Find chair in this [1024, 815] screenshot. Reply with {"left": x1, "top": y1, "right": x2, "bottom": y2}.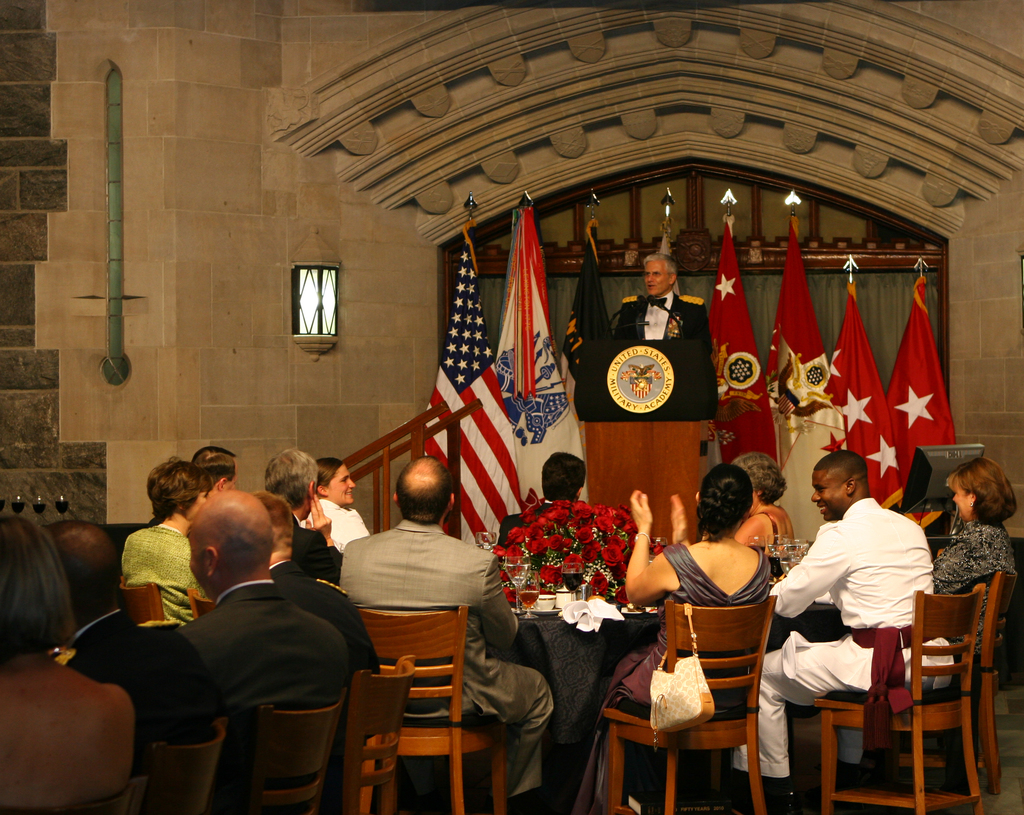
{"left": 632, "top": 577, "right": 802, "bottom": 808}.
